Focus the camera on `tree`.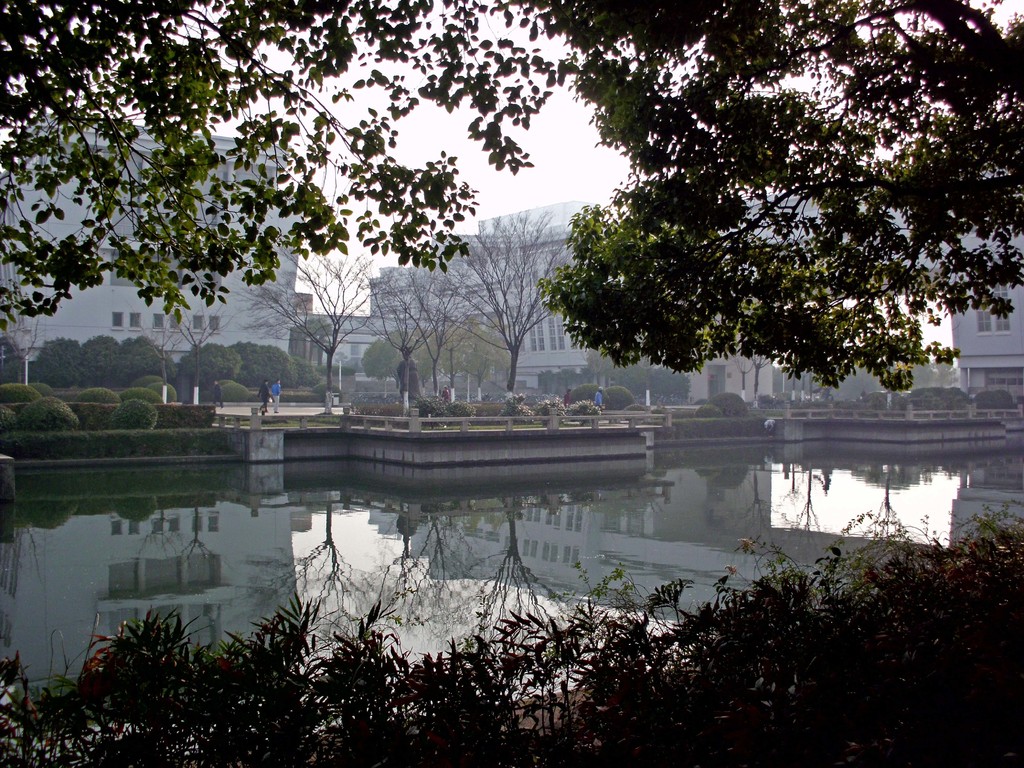
Focus region: <bbox>440, 291, 497, 396</bbox>.
